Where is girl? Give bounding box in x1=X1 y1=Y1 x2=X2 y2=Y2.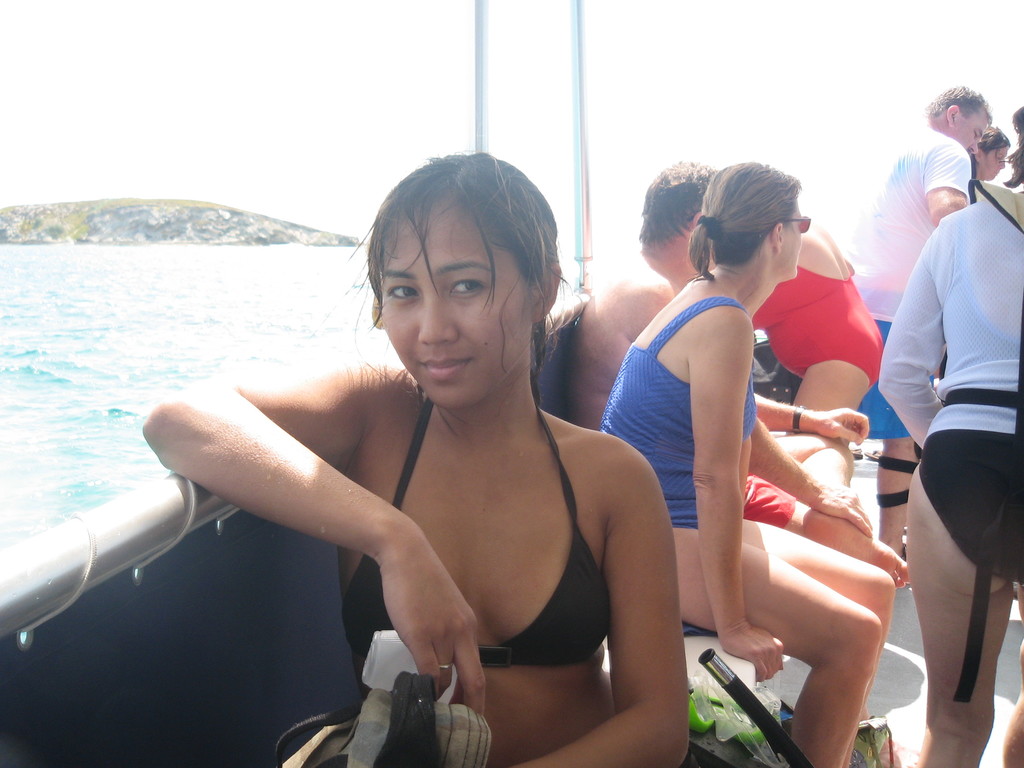
x1=143 y1=148 x2=689 y2=767.
